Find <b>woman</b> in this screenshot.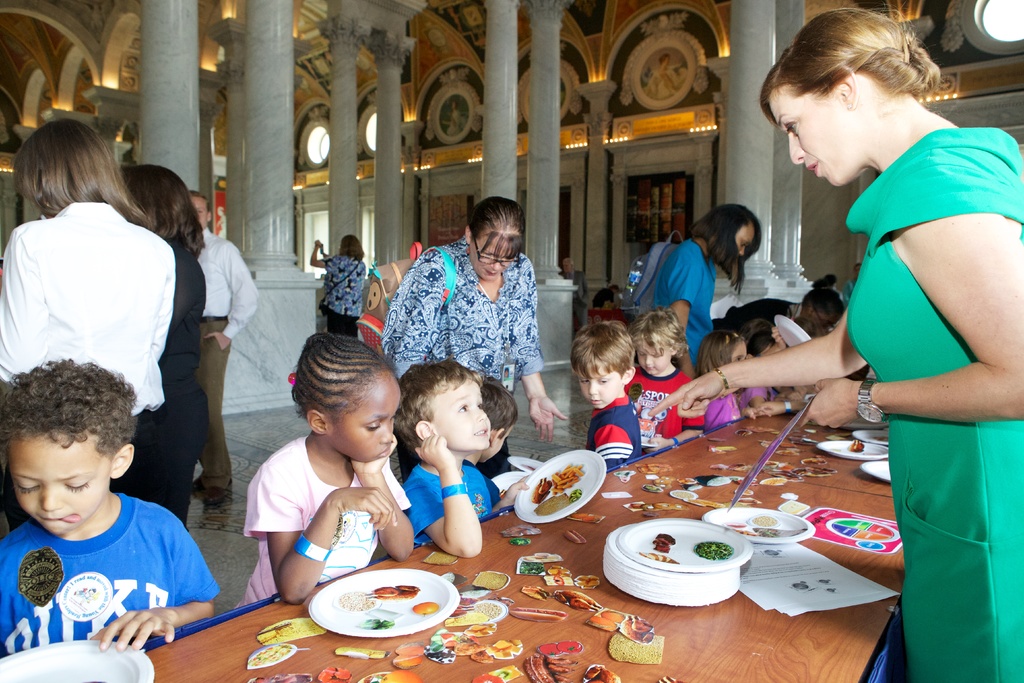
The bounding box for <b>woman</b> is bbox=[377, 199, 567, 475].
